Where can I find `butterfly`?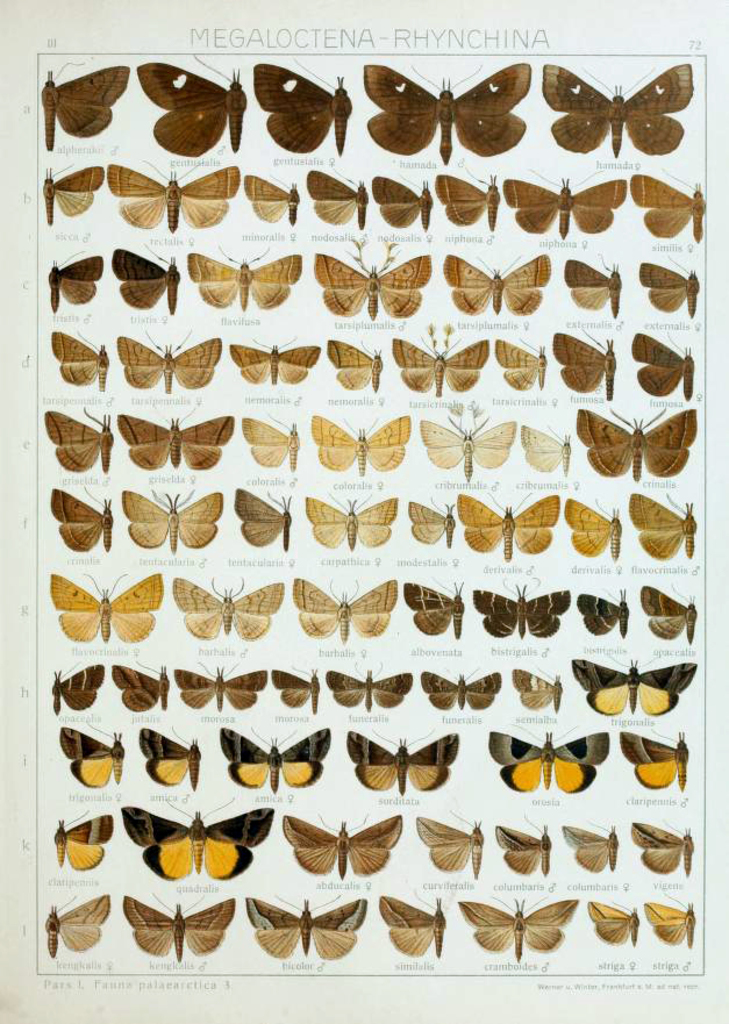
You can find it at rect(610, 724, 687, 794).
